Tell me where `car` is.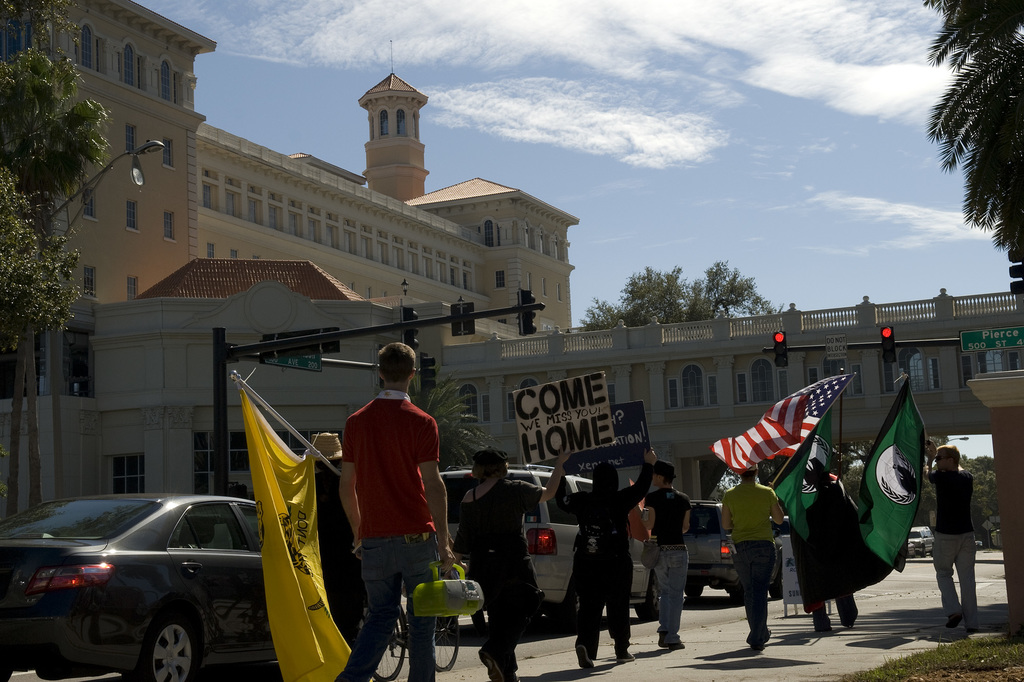
`car` is at region(677, 498, 786, 607).
